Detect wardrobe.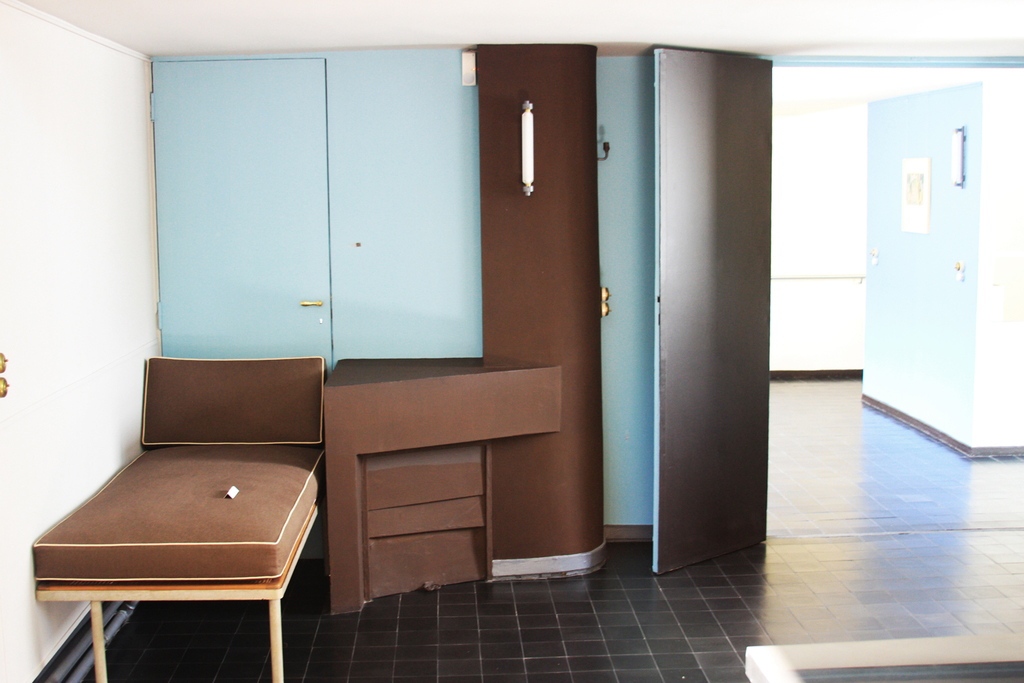
Detected at (x1=152, y1=44, x2=659, y2=582).
